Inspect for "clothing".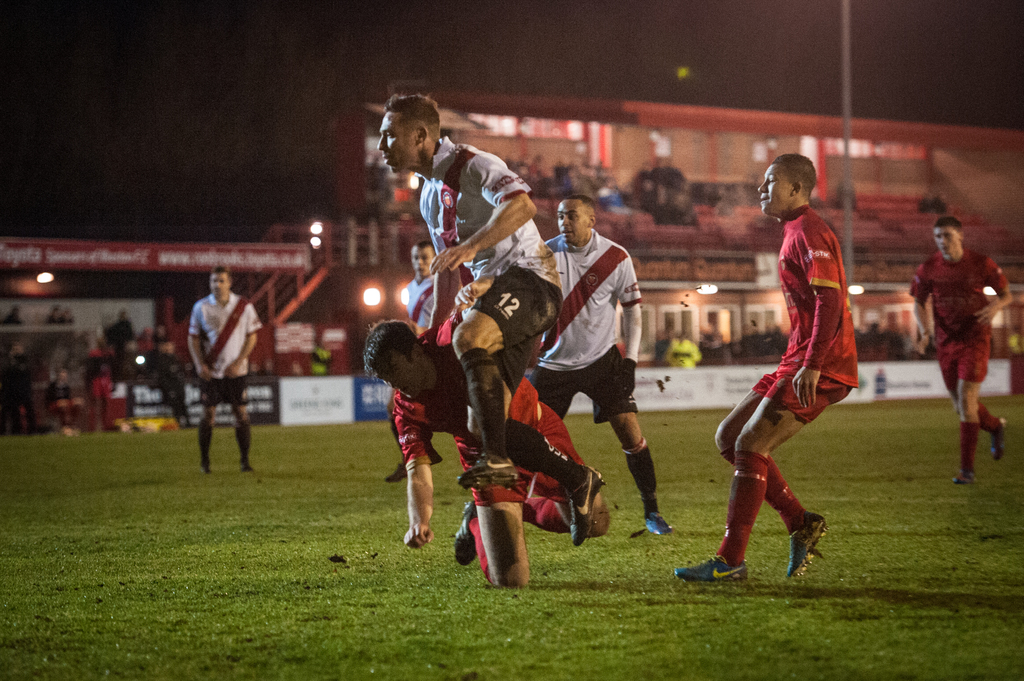
Inspection: [x1=750, y1=204, x2=859, y2=428].
